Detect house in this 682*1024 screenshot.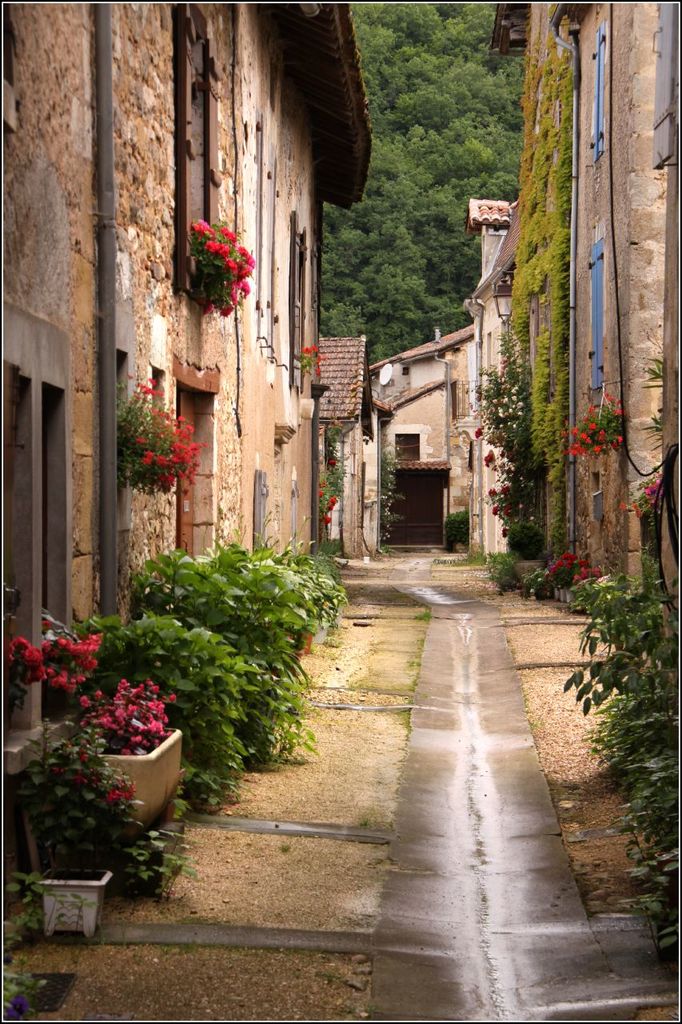
Detection: 319,333,377,562.
